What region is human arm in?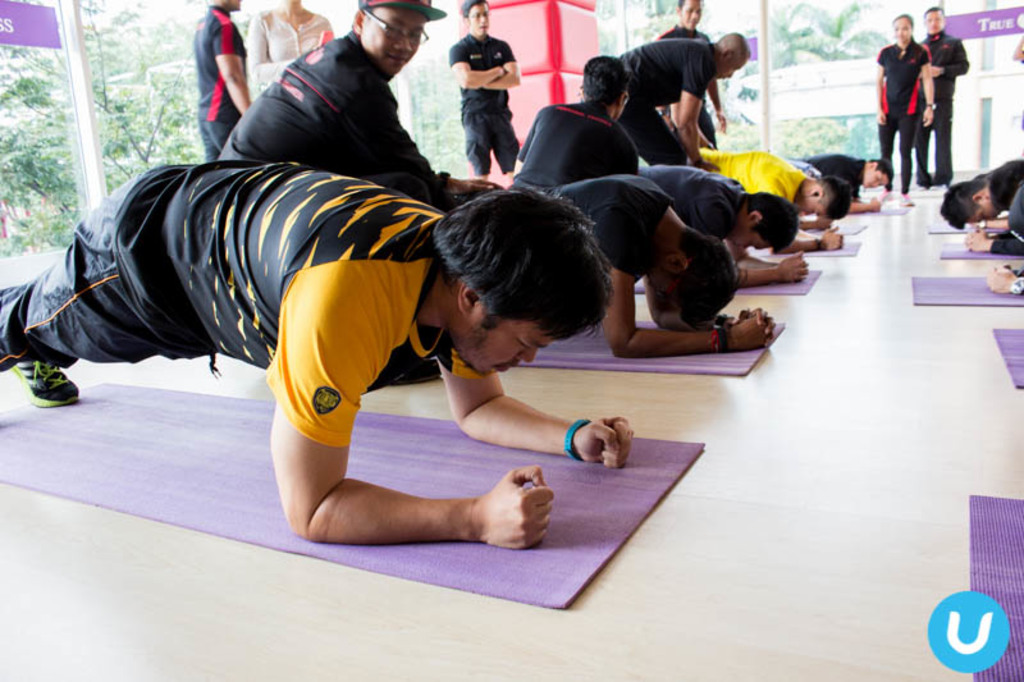
[732, 251, 806, 292].
